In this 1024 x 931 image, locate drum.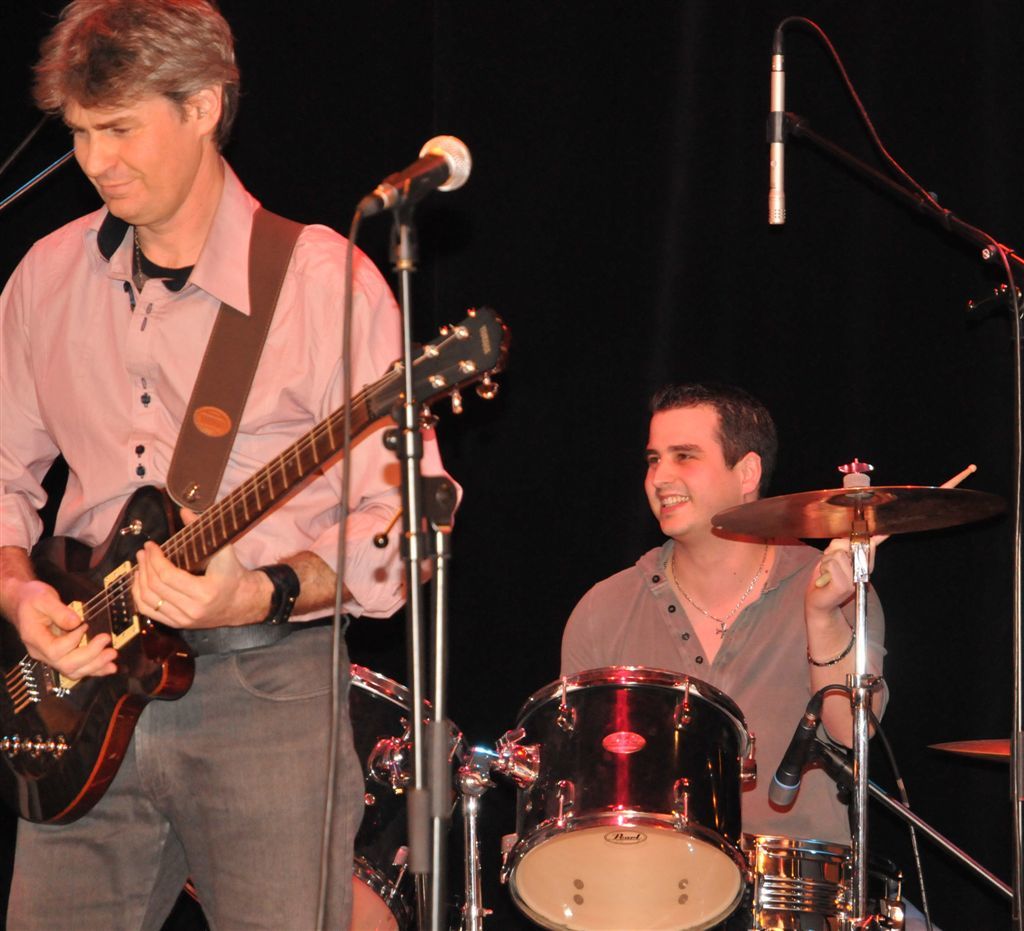
Bounding box: (x1=505, y1=663, x2=754, y2=930).
